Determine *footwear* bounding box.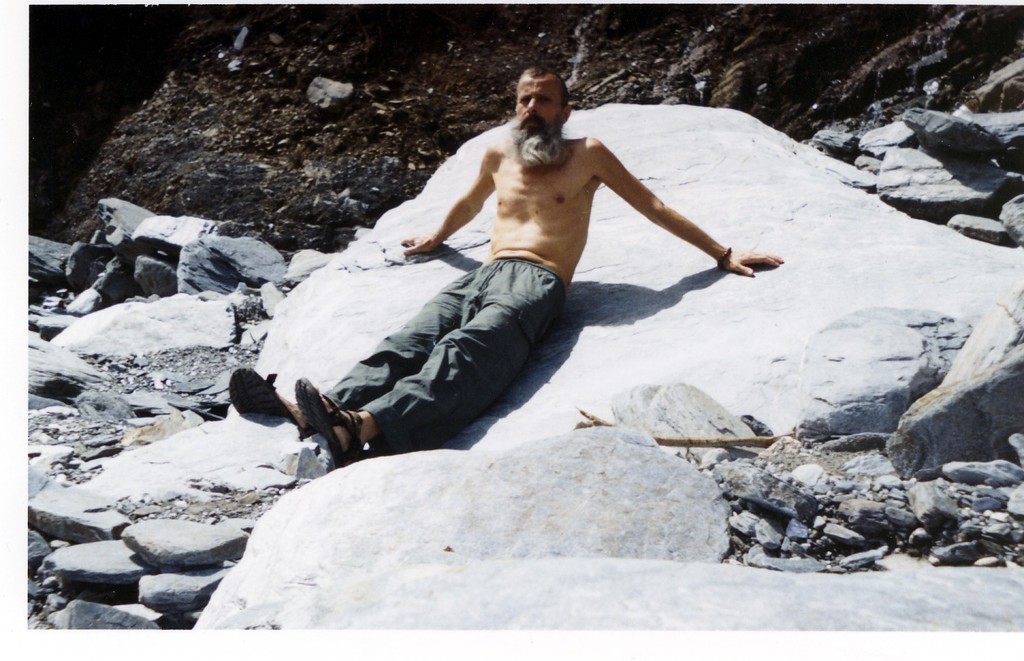
Determined: <bbox>285, 391, 355, 474</bbox>.
